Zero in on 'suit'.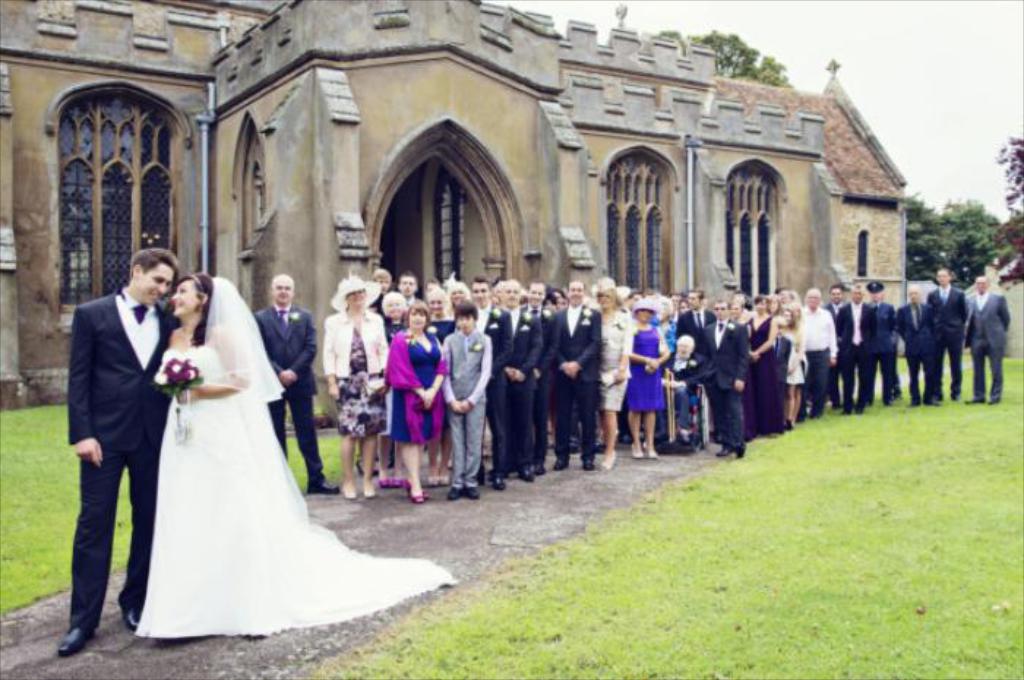
Zeroed in: (x1=704, y1=314, x2=750, y2=440).
